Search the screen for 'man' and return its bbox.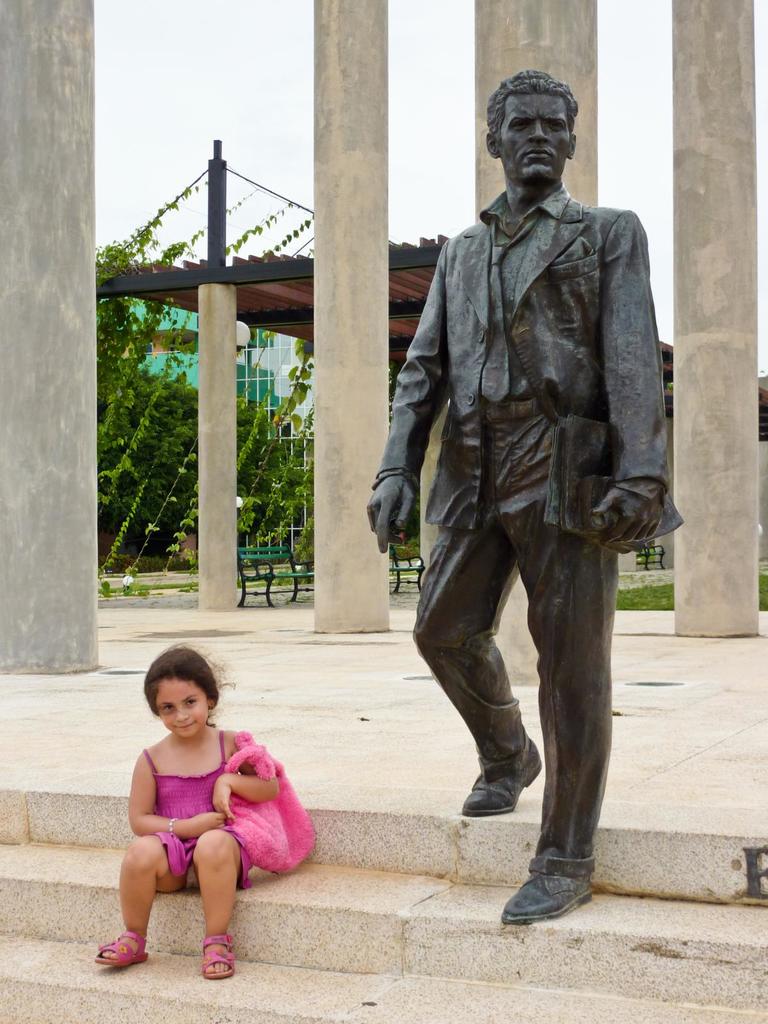
Found: x1=378, y1=87, x2=676, y2=917.
